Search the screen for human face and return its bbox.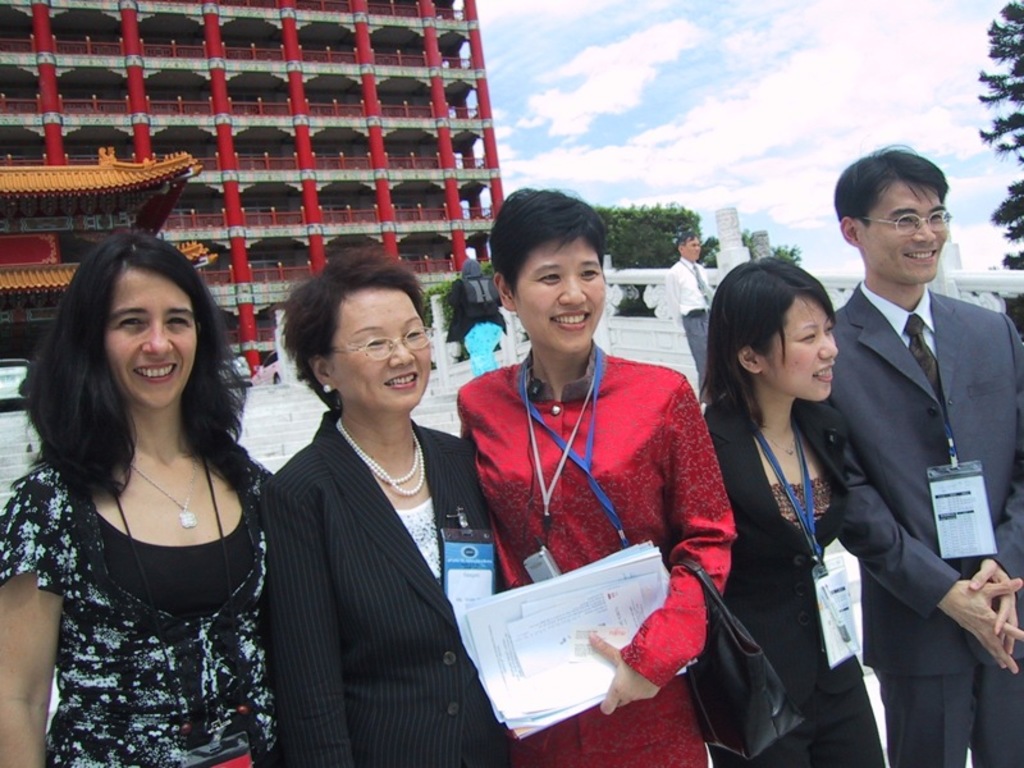
Found: Rect(516, 241, 605, 352).
